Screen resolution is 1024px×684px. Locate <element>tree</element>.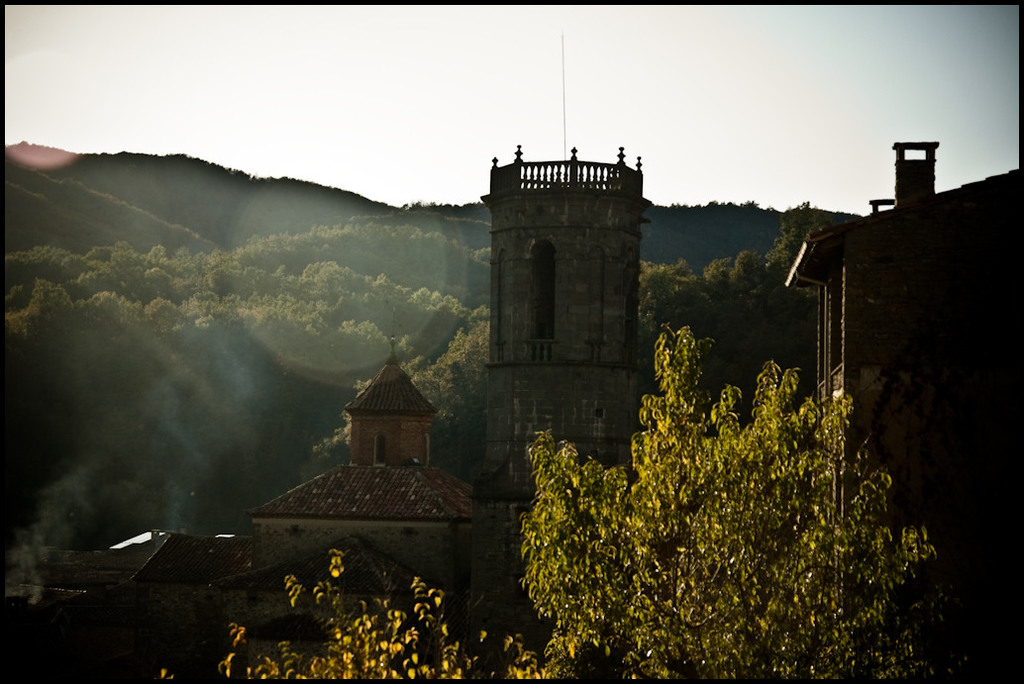
(502, 317, 955, 683).
